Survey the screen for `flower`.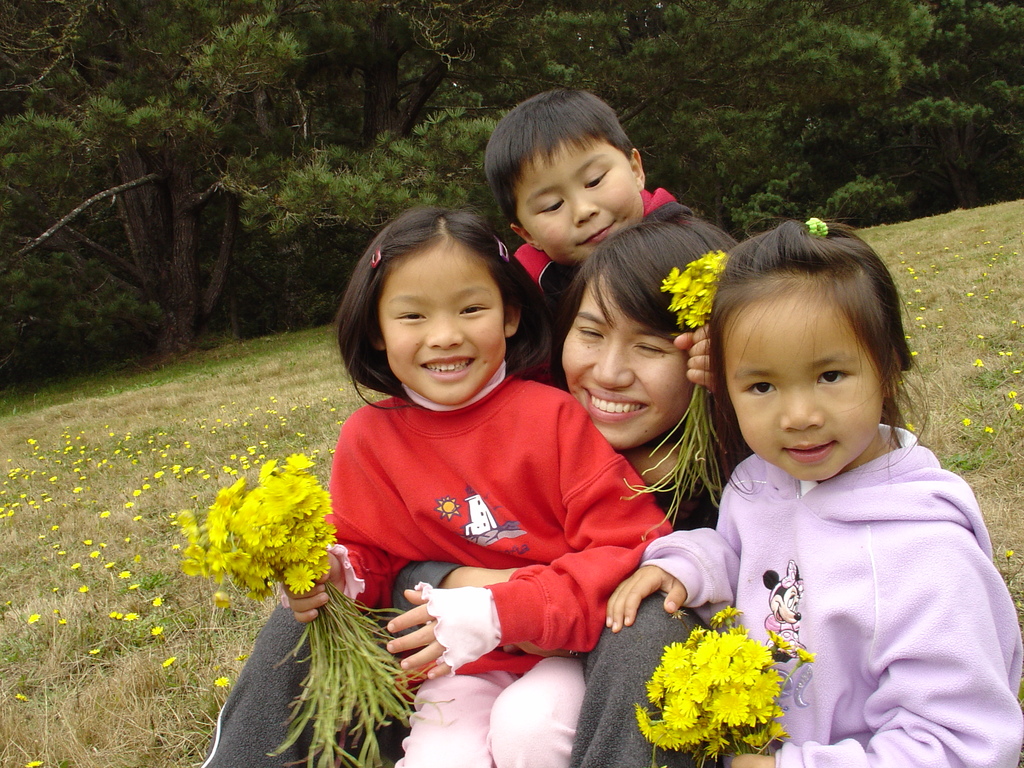
Survey found: <region>120, 571, 129, 579</region>.
